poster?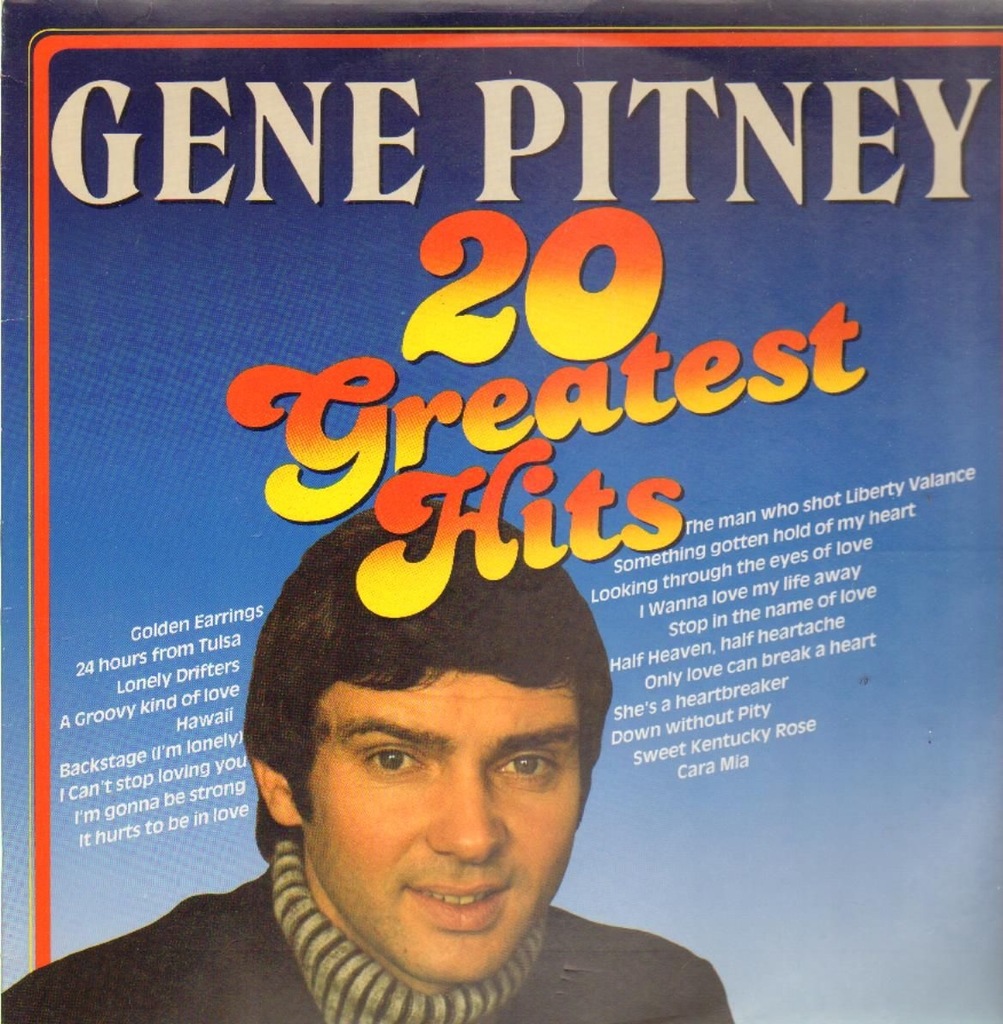
pyautogui.locateOnScreen(0, 0, 1002, 1023)
